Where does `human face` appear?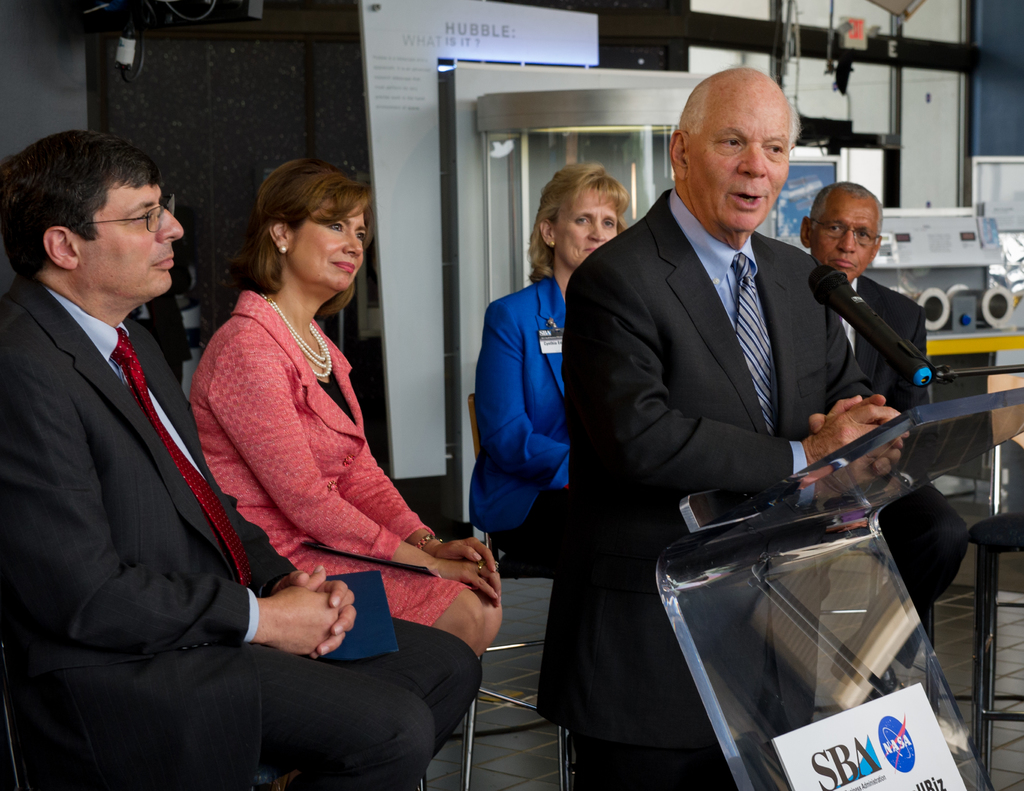
Appears at {"x1": 83, "y1": 178, "x2": 189, "y2": 300}.
